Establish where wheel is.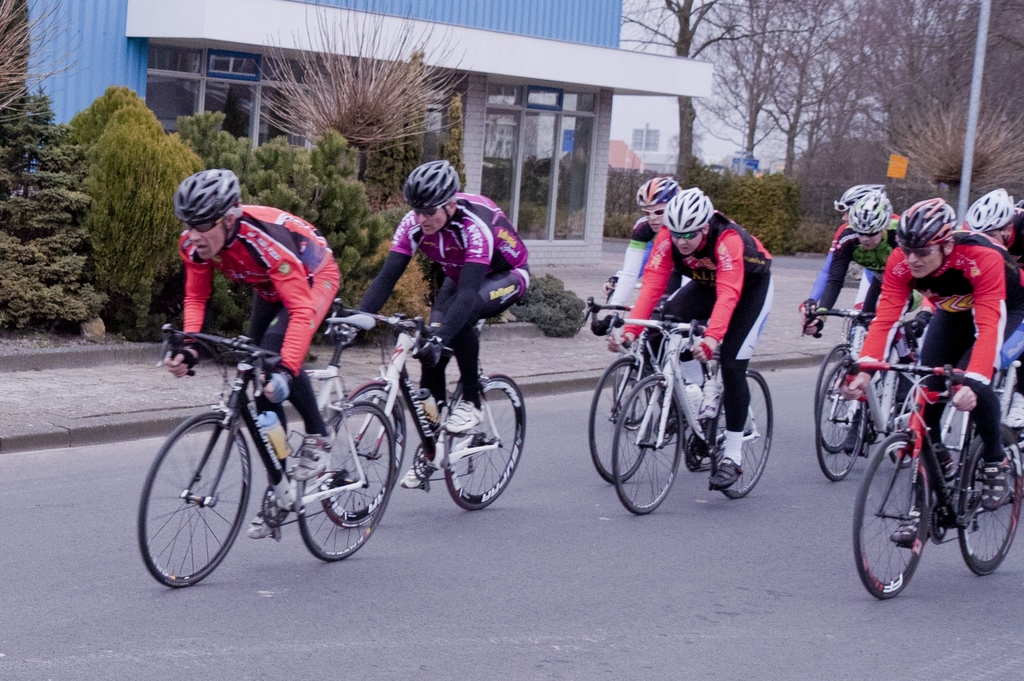
Established at <box>583,352,659,483</box>.
